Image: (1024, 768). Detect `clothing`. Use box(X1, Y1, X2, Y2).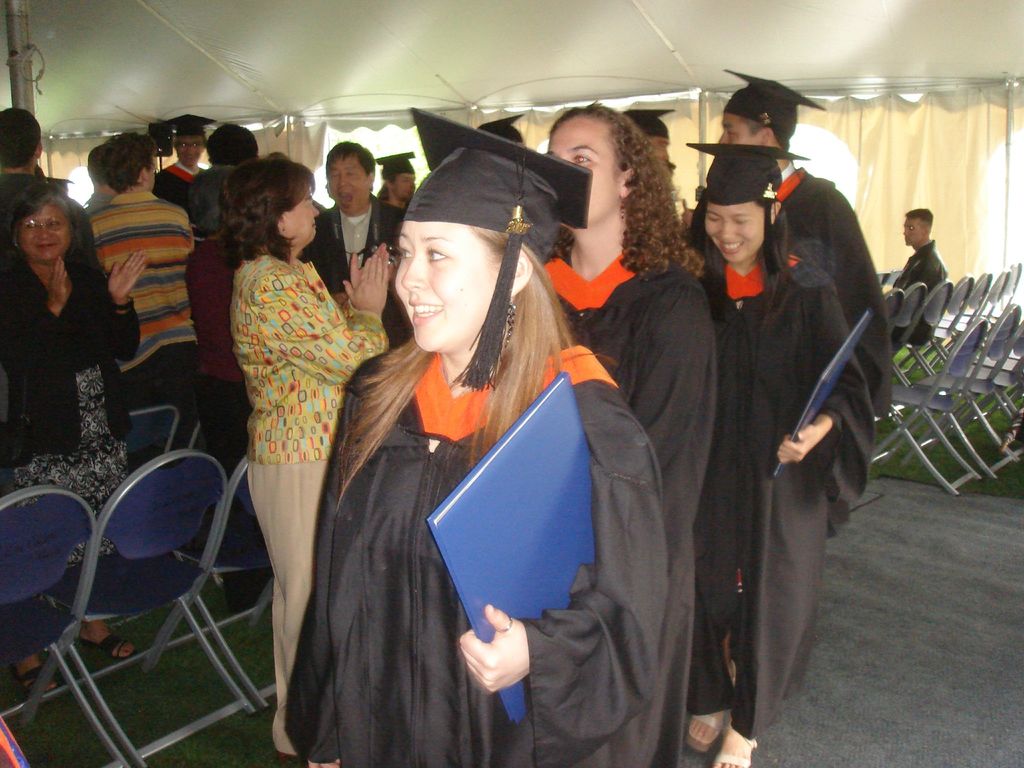
box(705, 257, 879, 735).
